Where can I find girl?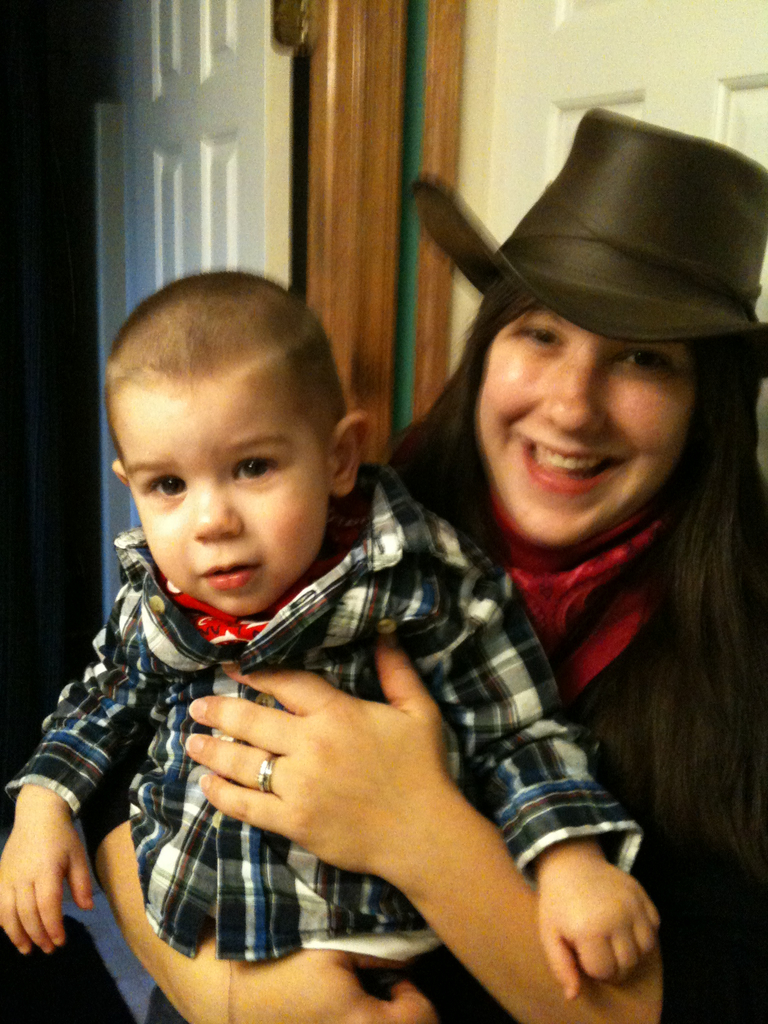
You can find it at BBox(79, 104, 767, 1023).
